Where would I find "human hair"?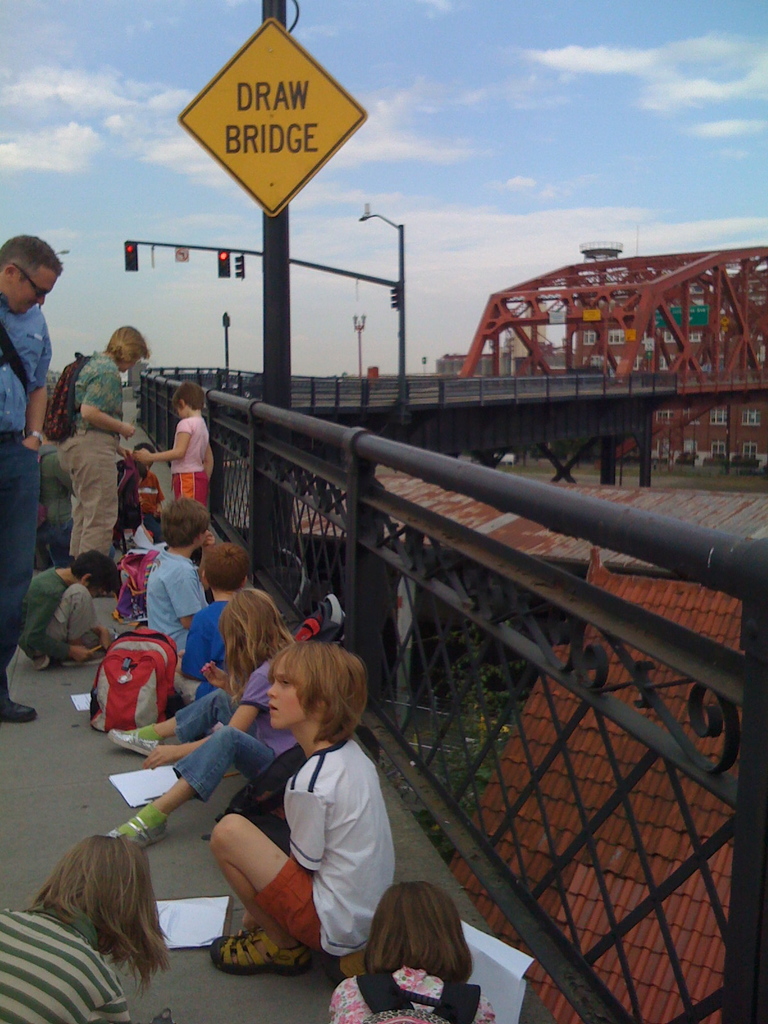
At {"left": 356, "top": 883, "right": 477, "bottom": 998}.
